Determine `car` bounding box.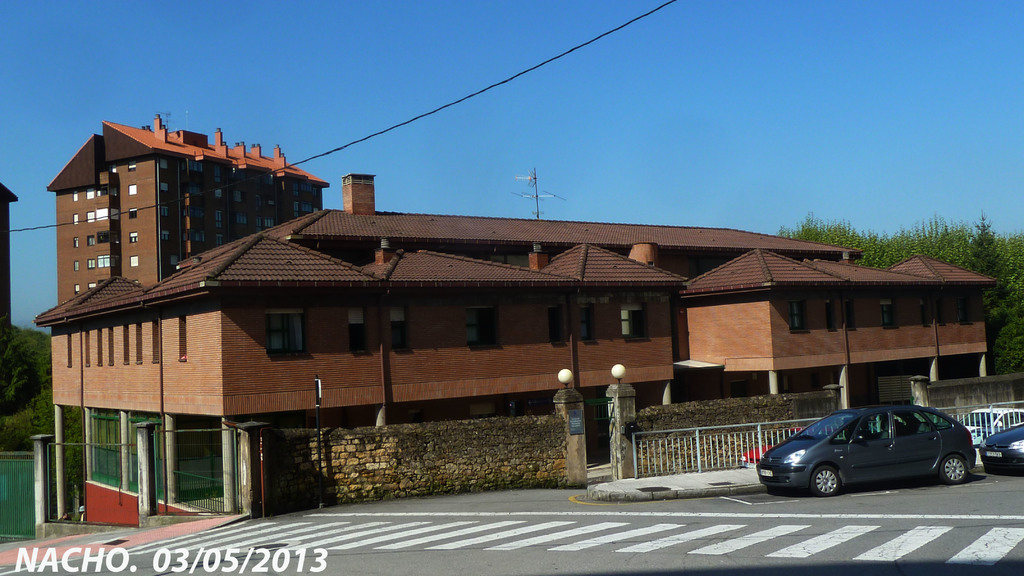
Determined: bbox(979, 429, 1023, 467).
